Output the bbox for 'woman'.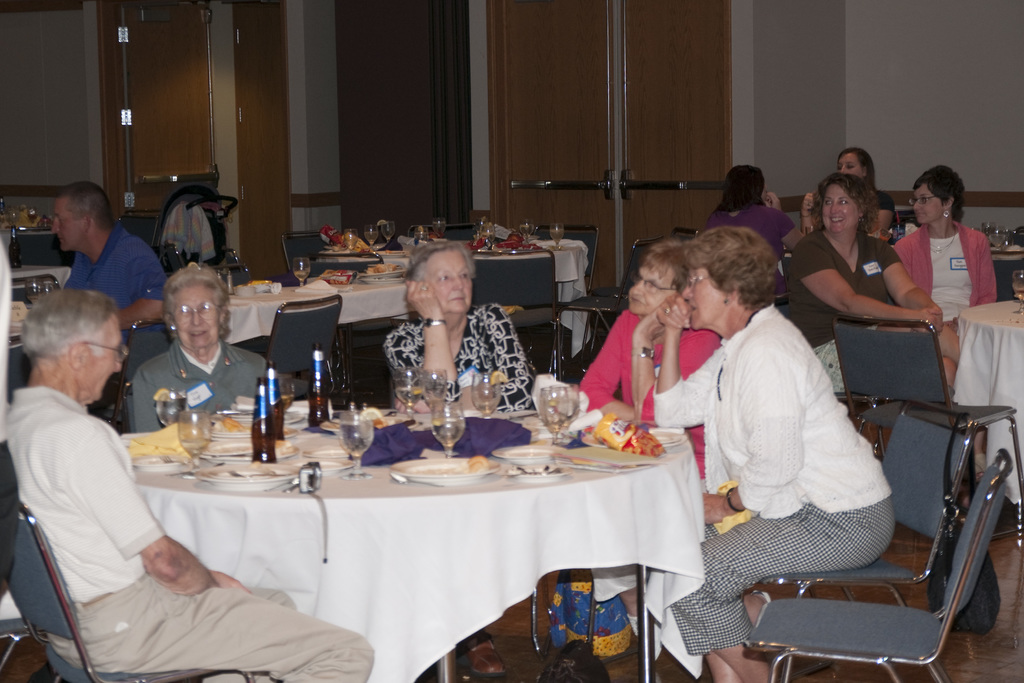
(892, 169, 1003, 340).
